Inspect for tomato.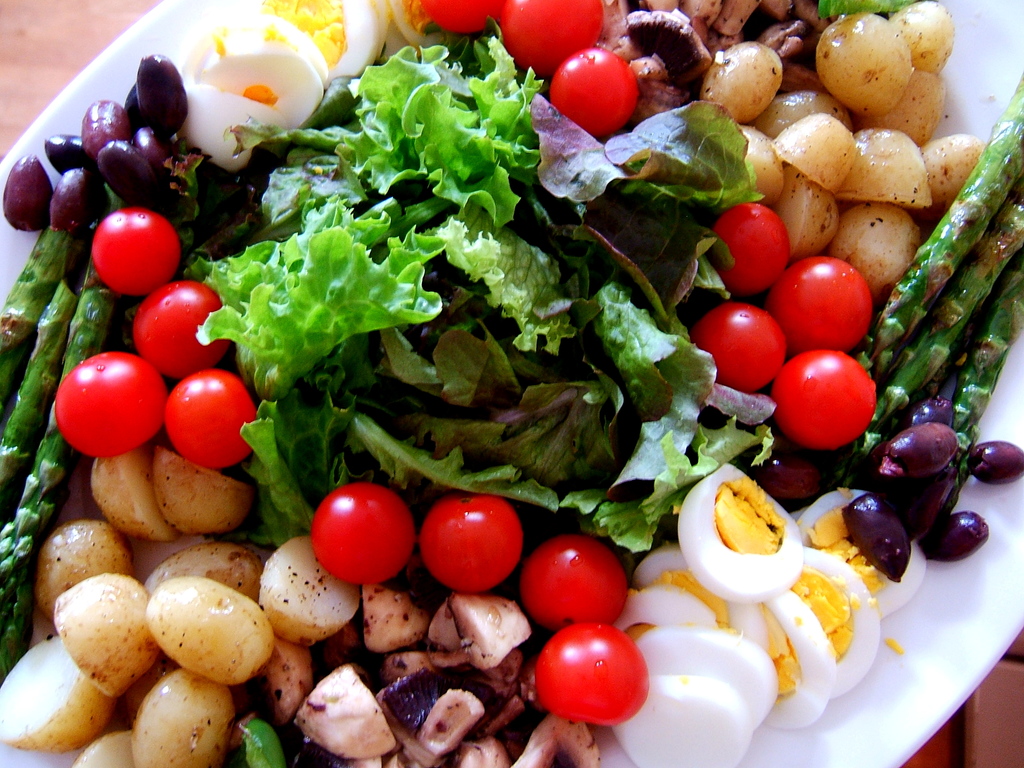
Inspection: Rect(532, 621, 646, 723).
